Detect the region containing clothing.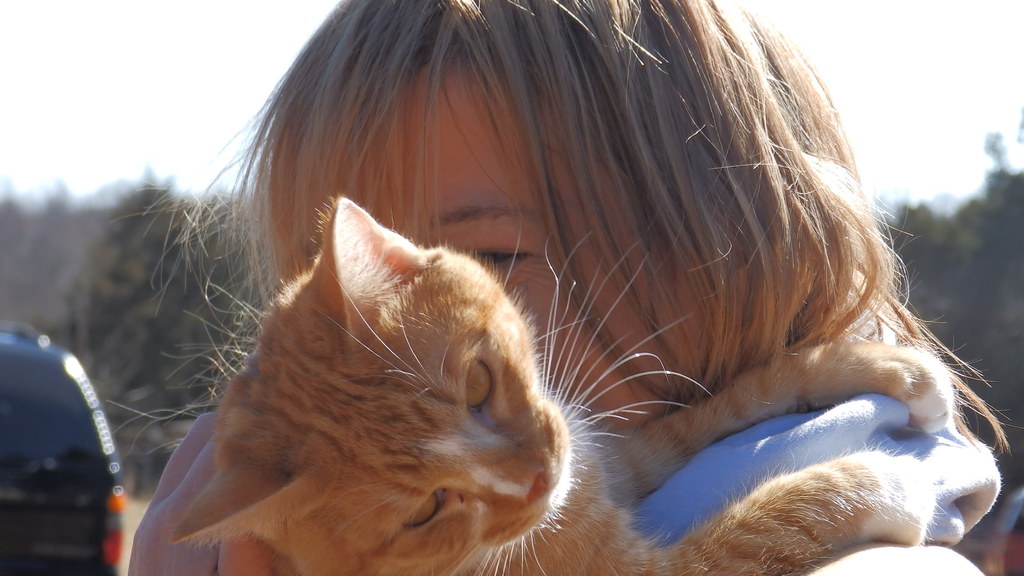
select_region(623, 396, 1004, 575).
